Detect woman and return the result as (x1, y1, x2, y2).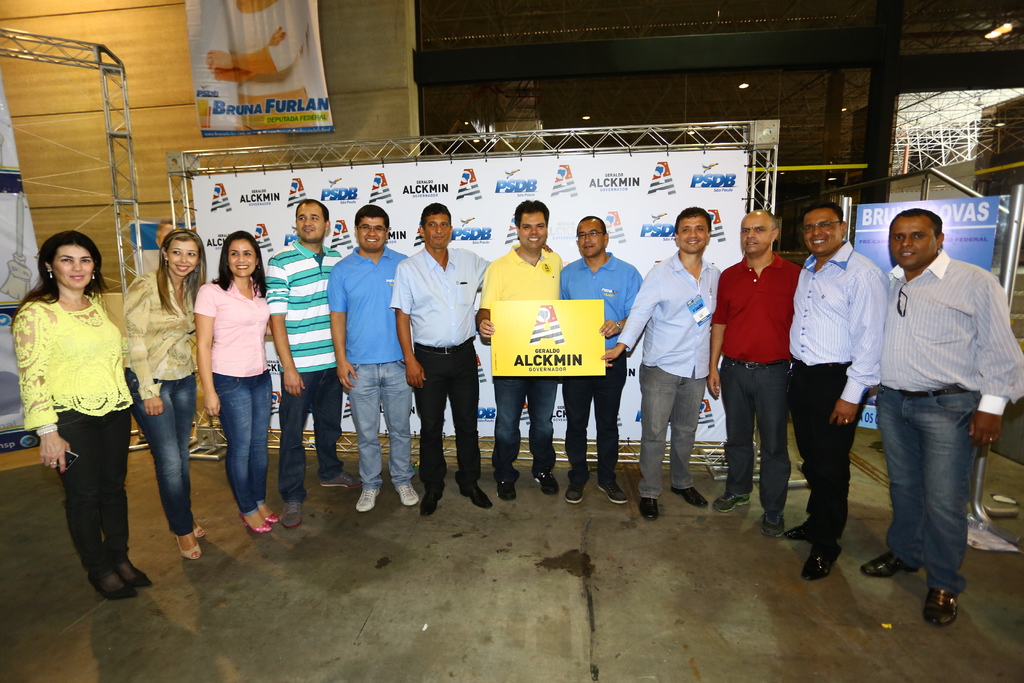
(123, 227, 210, 568).
